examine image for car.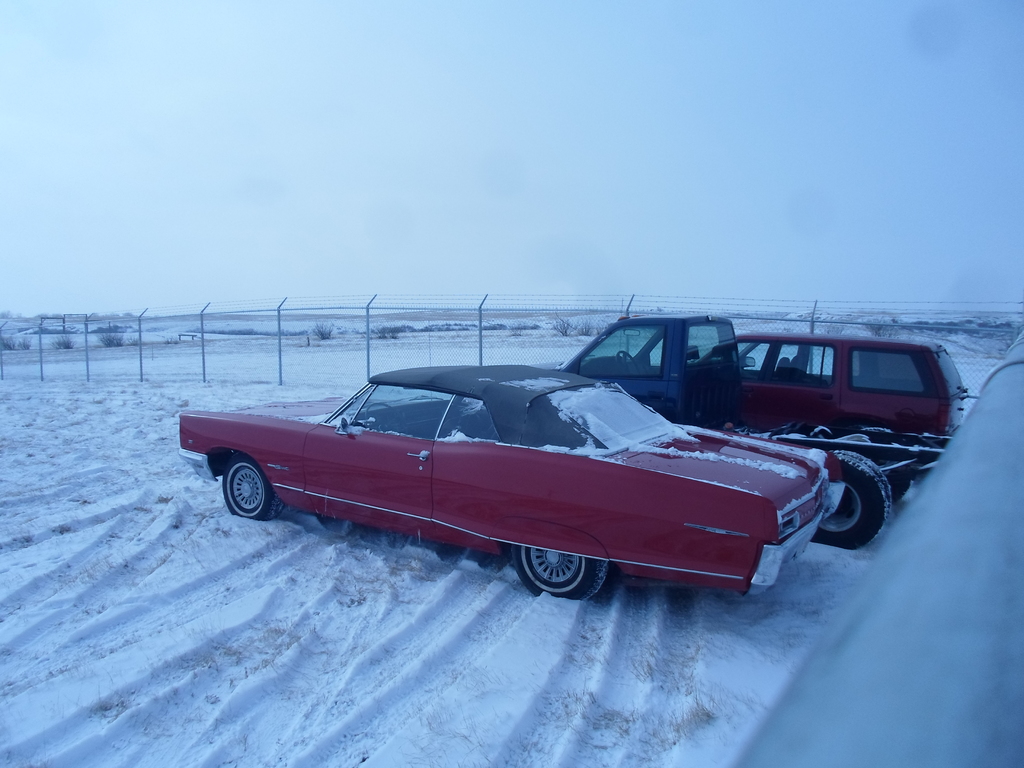
Examination result: [684, 325, 964, 447].
